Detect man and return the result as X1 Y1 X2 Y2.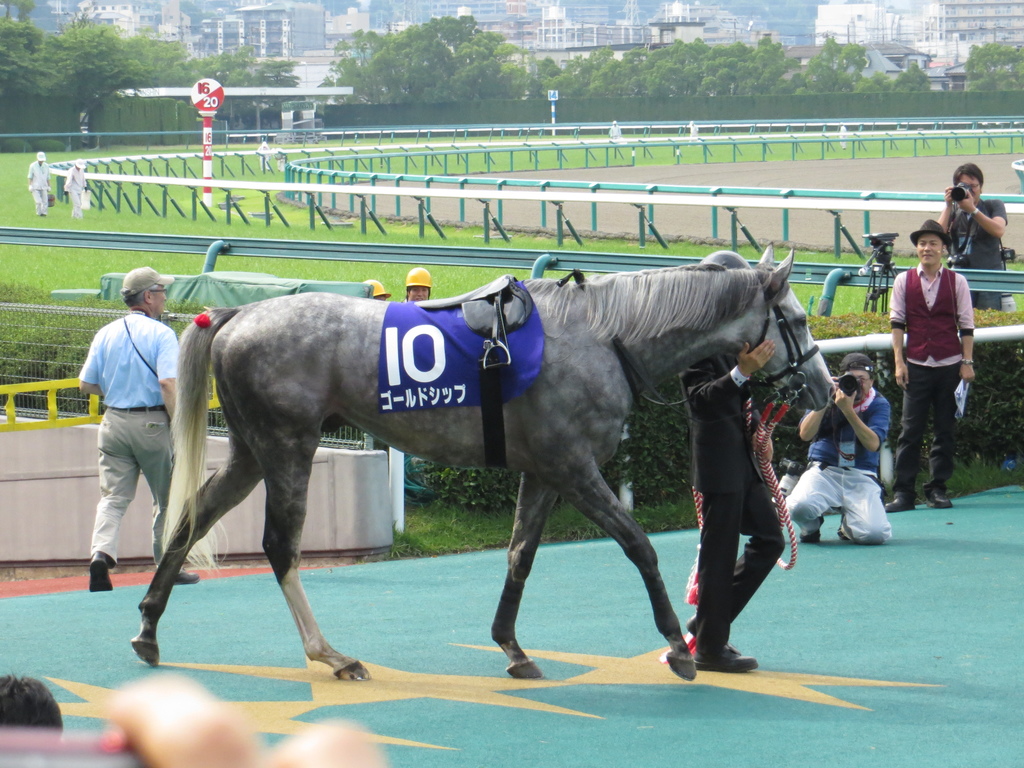
22 150 59 220.
